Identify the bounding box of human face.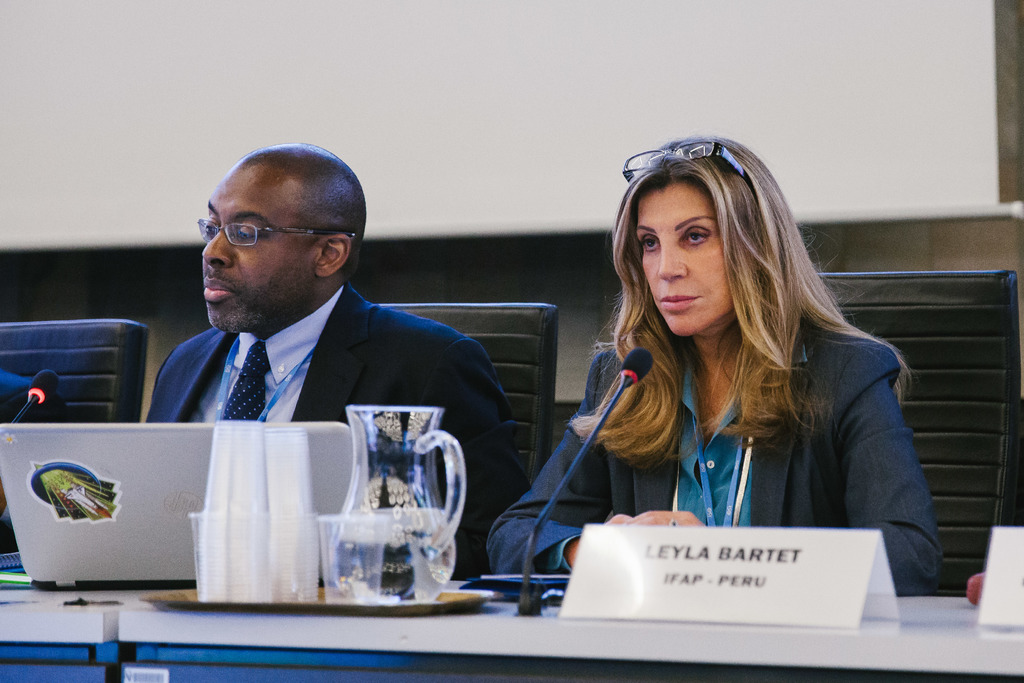
[198, 162, 319, 337].
